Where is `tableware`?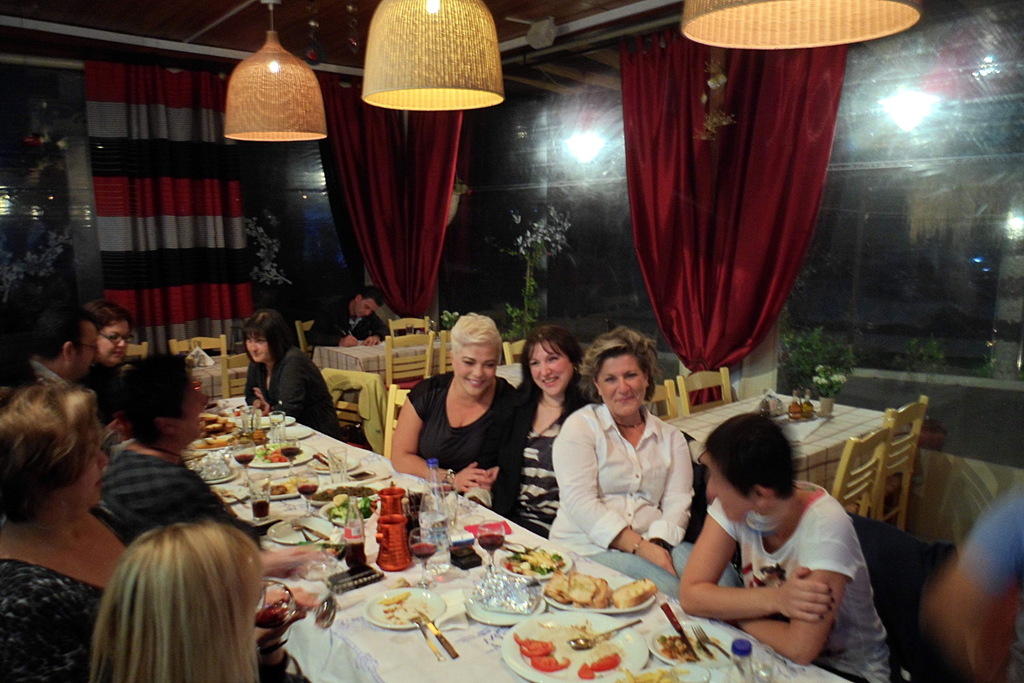
rect(500, 609, 650, 682).
